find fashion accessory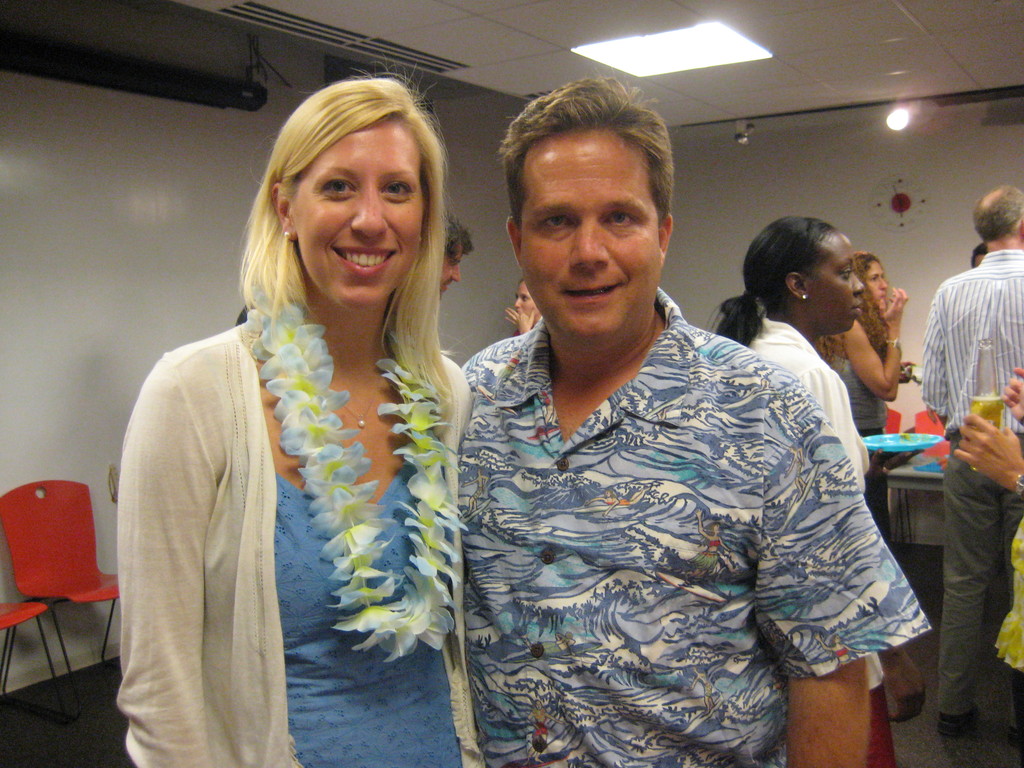
left=278, top=233, right=291, bottom=243
